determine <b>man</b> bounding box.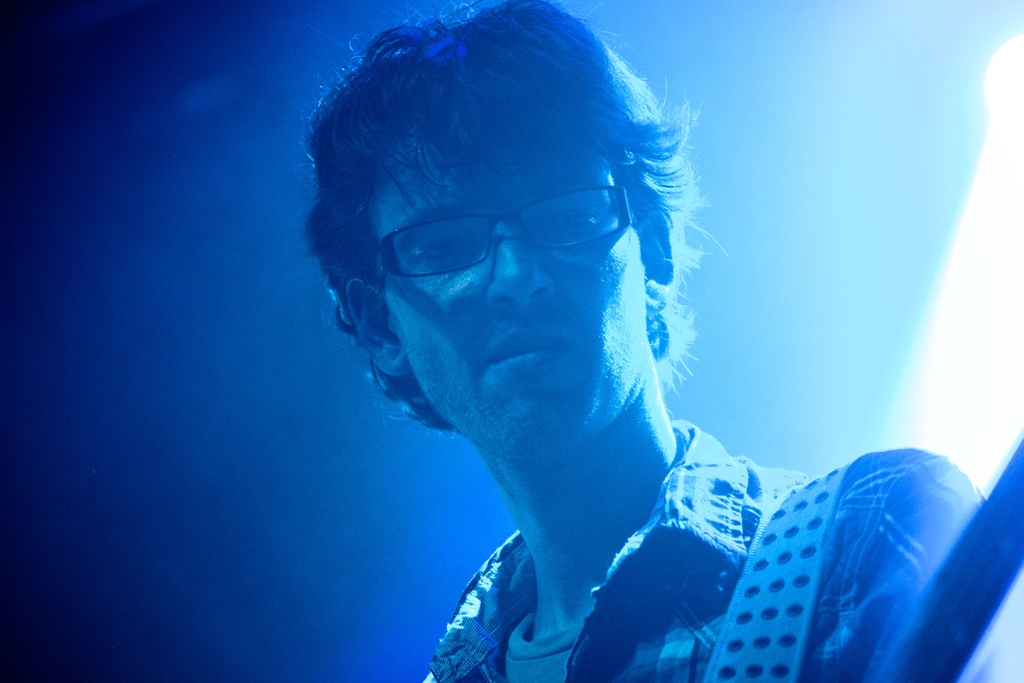
Determined: rect(301, 4, 979, 680).
